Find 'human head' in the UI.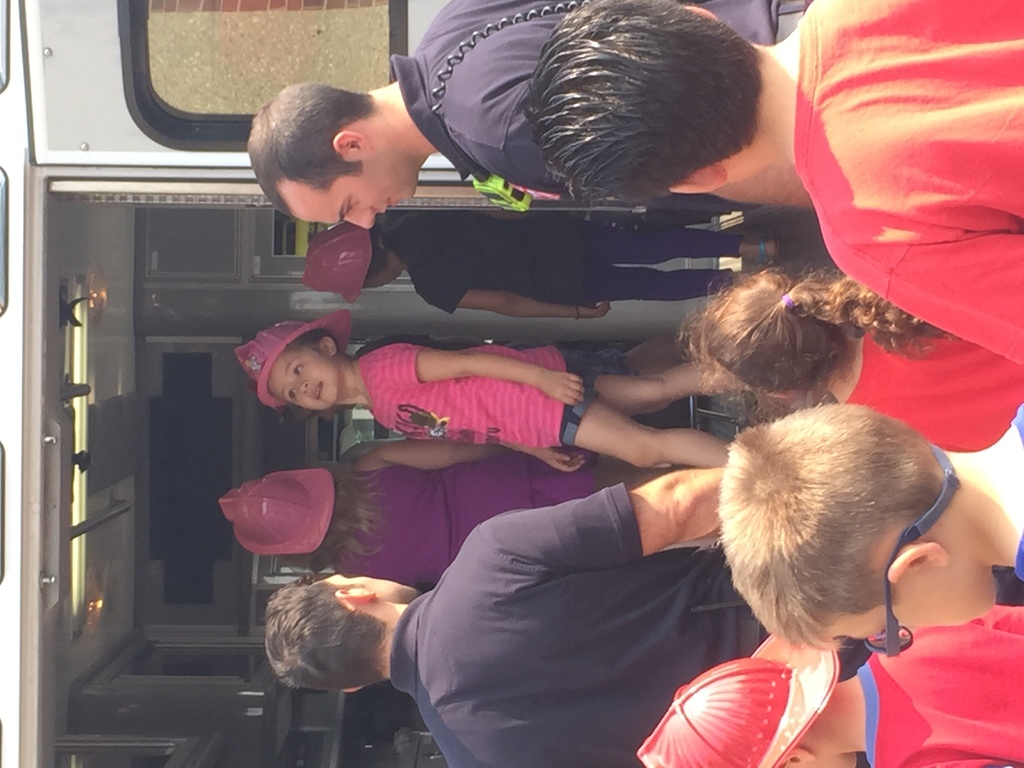
UI element at bbox=(260, 570, 419, 696).
